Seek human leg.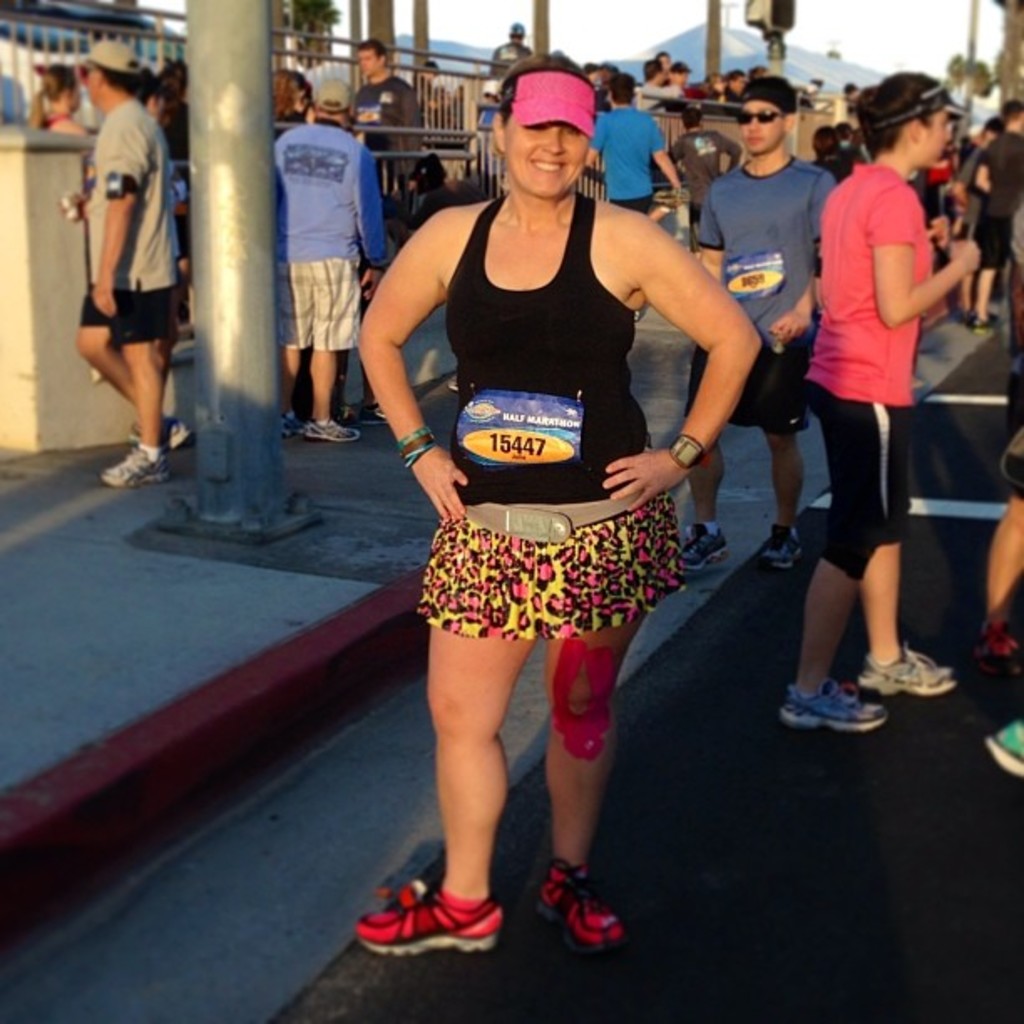
<region>681, 345, 735, 566</region>.
